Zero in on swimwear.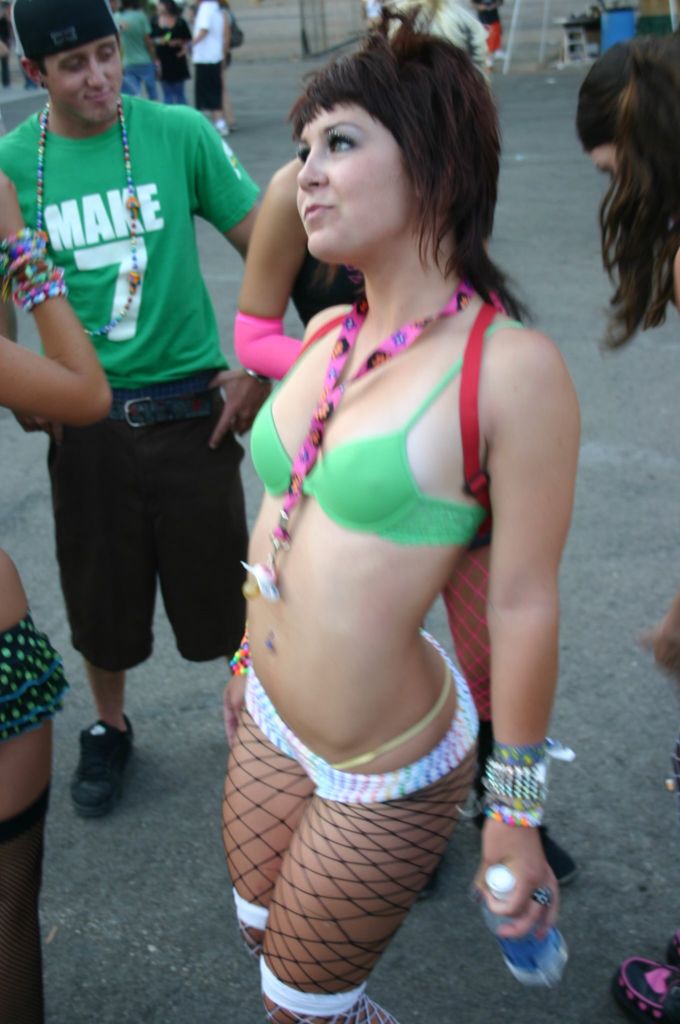
Zeroed in: BBox(245, 318, 515, 546).
